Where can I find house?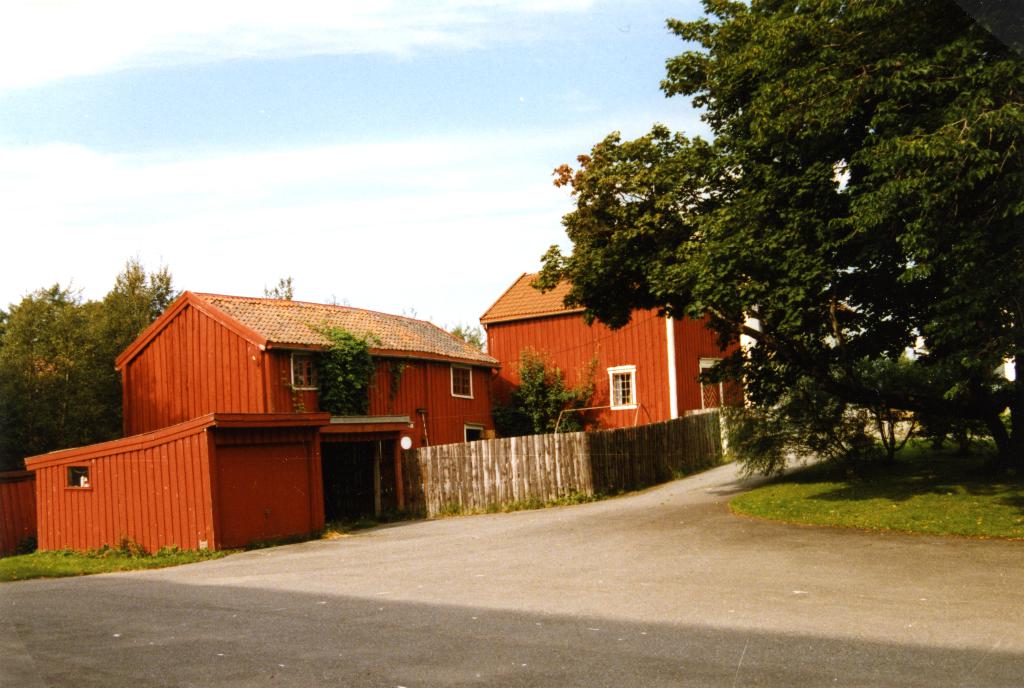
You can find it at detection(111, 287, 499, 515).
